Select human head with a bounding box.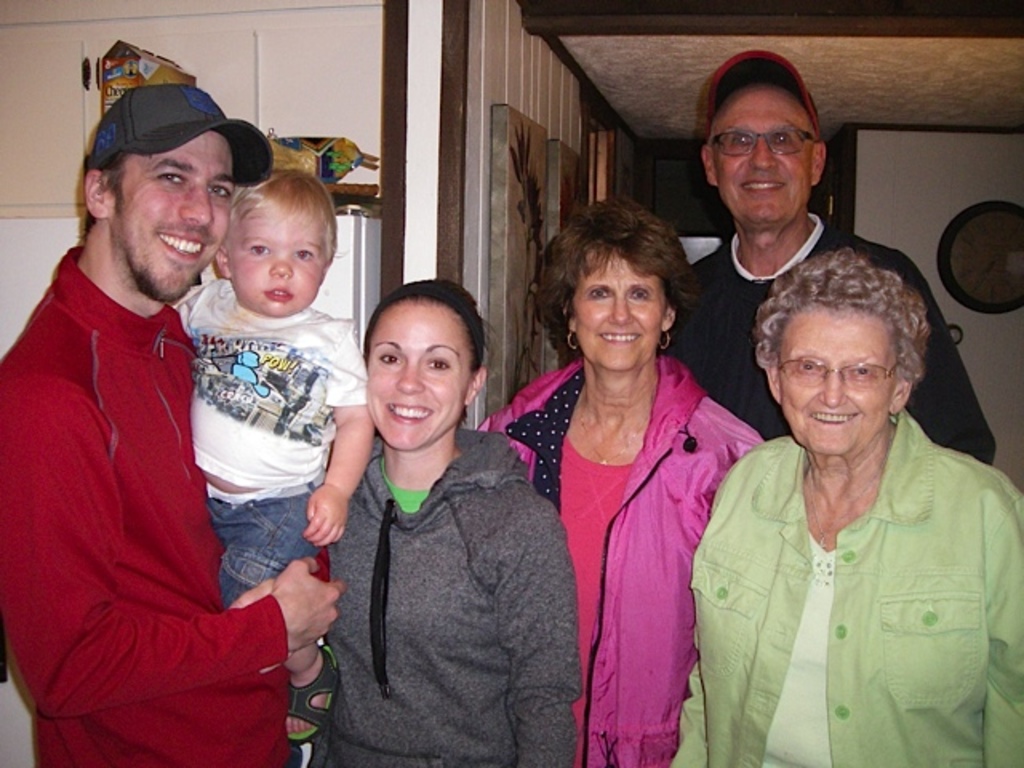
bbox(706, 80, 832, 229).
